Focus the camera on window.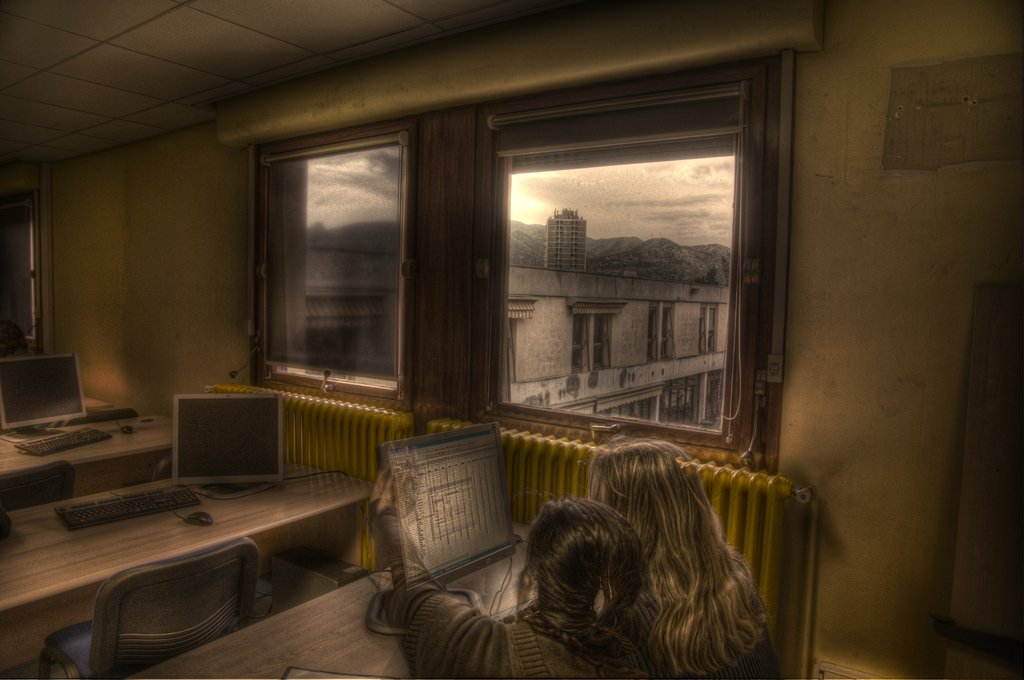
Focus region: [left=248, top=152, right=405, bottom=392].
